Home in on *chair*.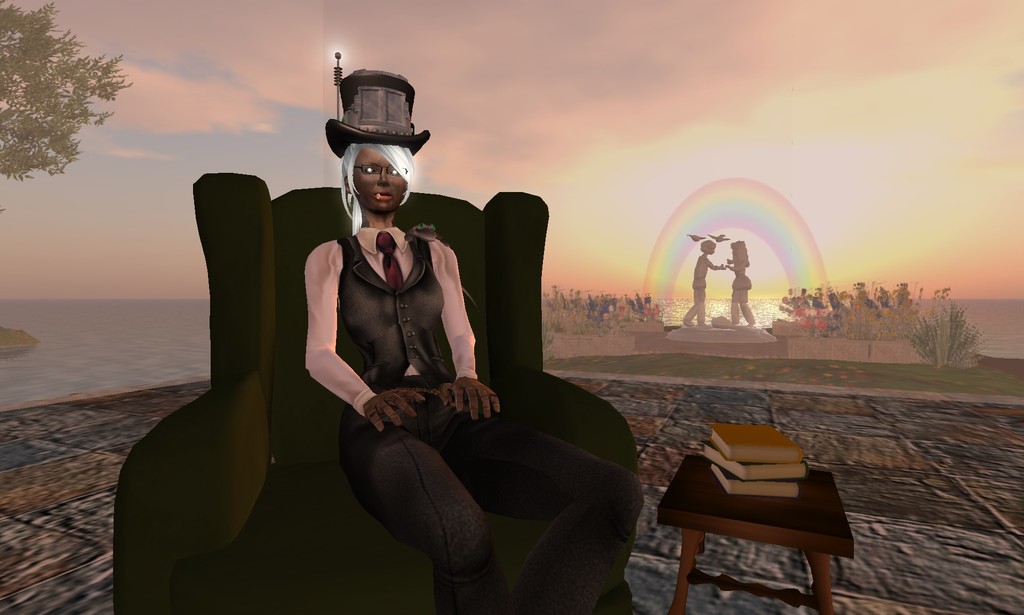
Homed in at rect(108, 167, 639, 614).
